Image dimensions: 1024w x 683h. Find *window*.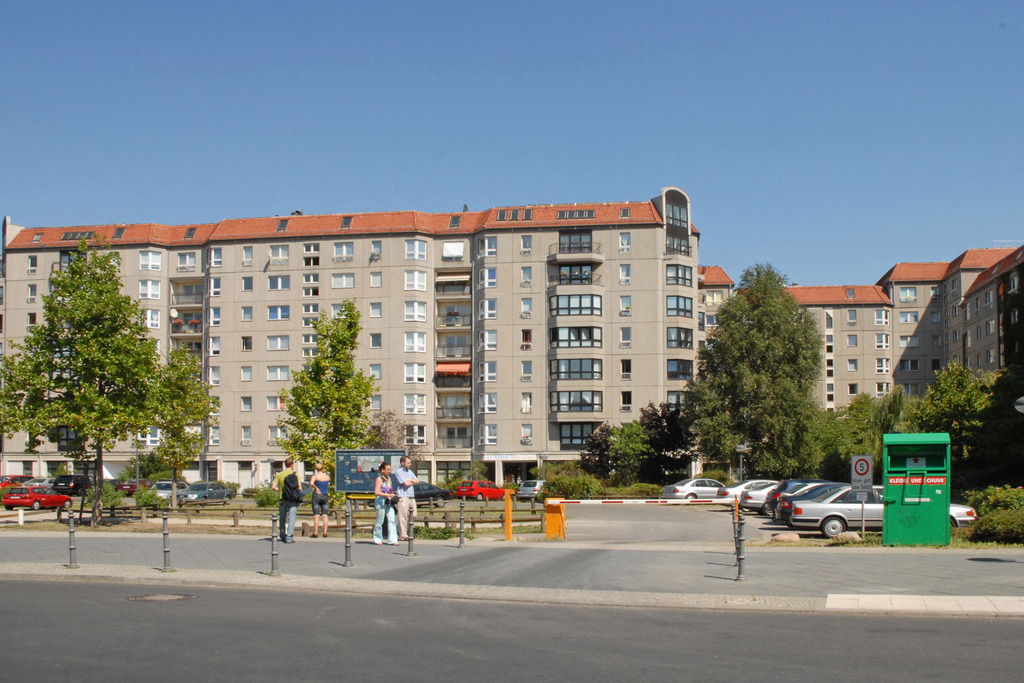
pyautogui.locateOnScreen(397, 231, 429, 263).
